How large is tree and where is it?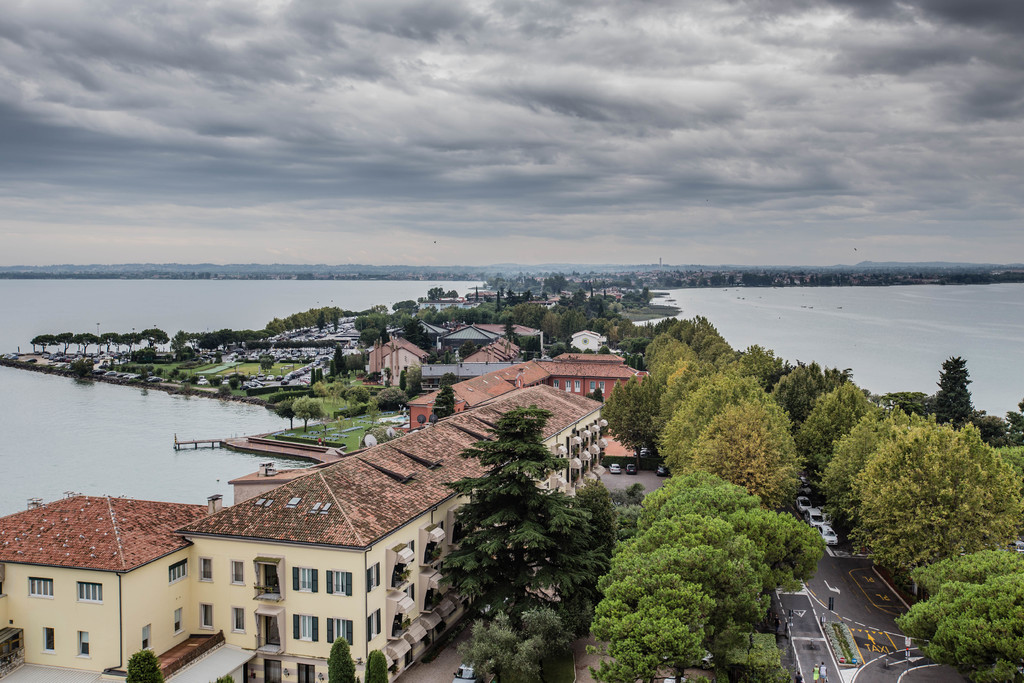
Bounding box: region(316, 368, 321, 384).
